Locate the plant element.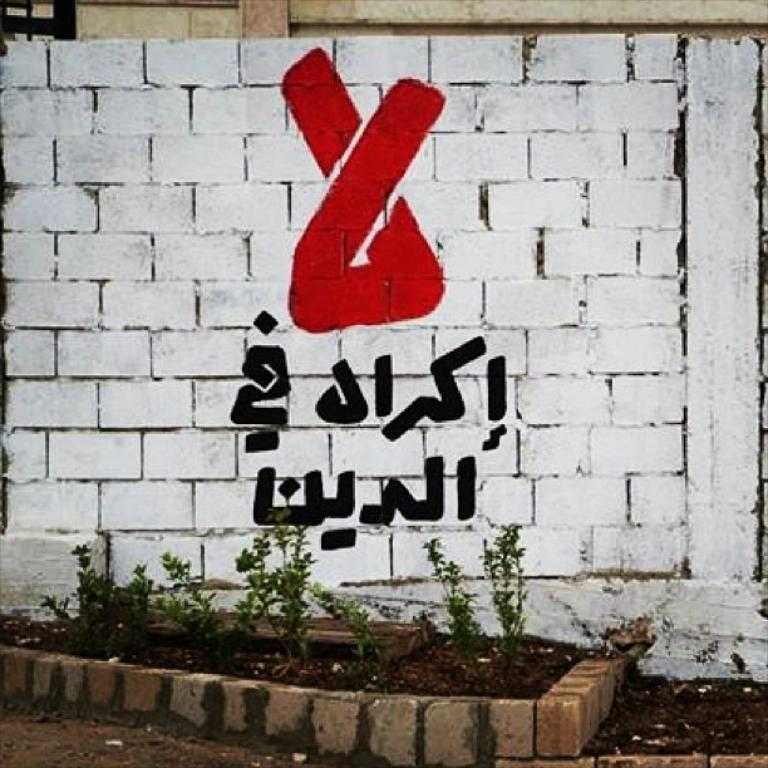
Element bbox: [307, 585, 380, 670].
